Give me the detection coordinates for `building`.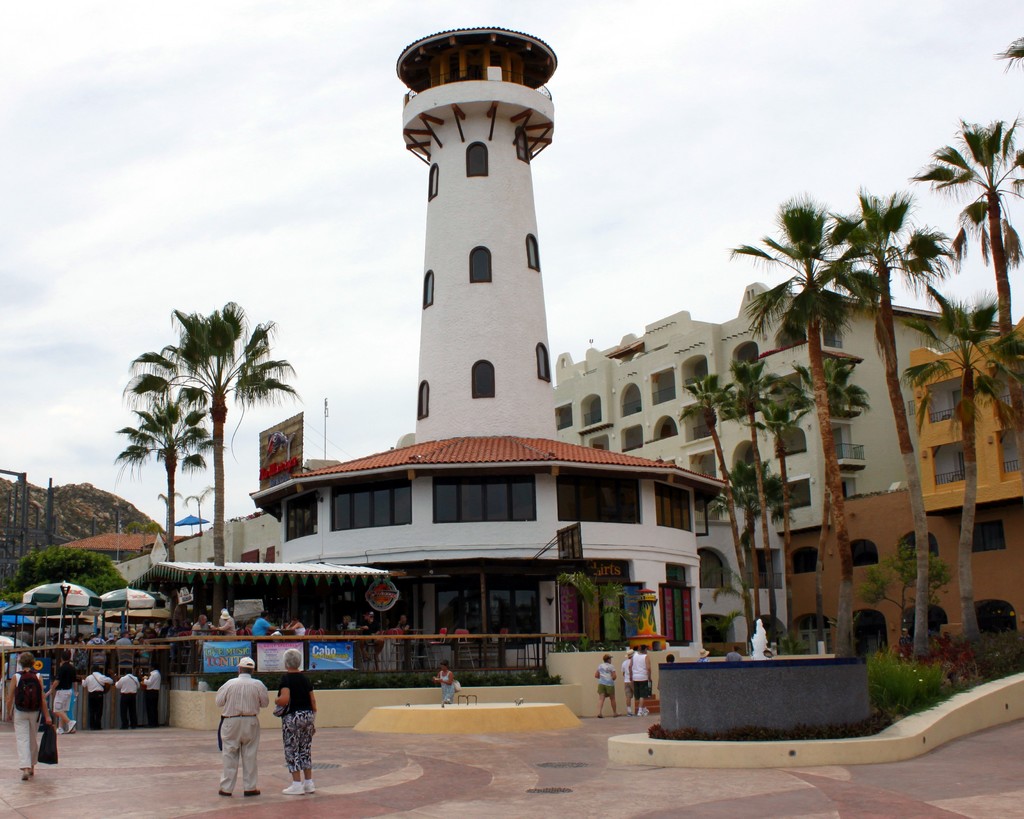
397, 285, 1013, 530.
